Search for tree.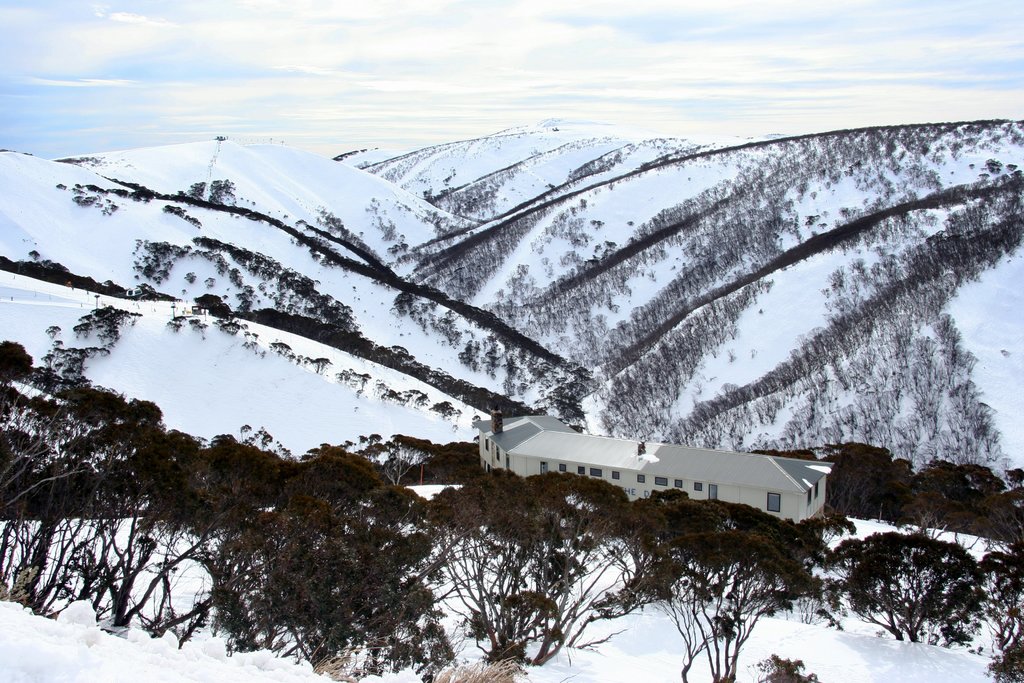
Found at {"left": 823, "top": 521, "right": 1004, "bottom": 657}.
